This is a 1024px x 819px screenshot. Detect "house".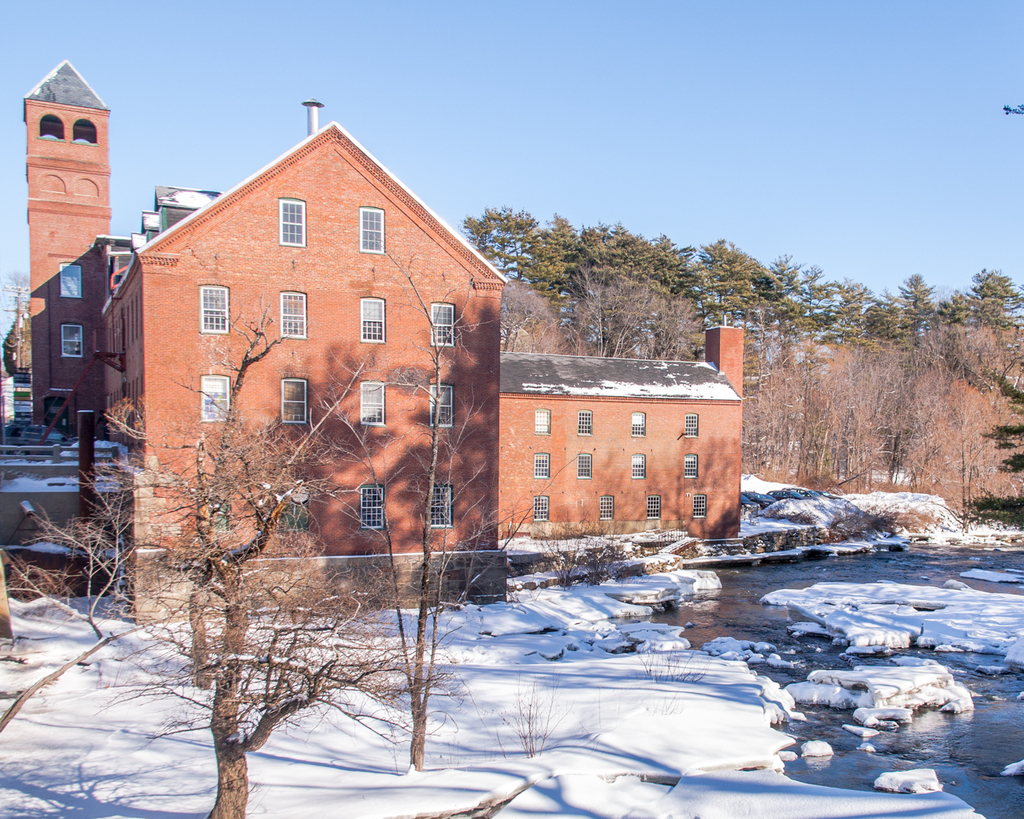
[x1=0, y1=307, x2=38, y2=439].
